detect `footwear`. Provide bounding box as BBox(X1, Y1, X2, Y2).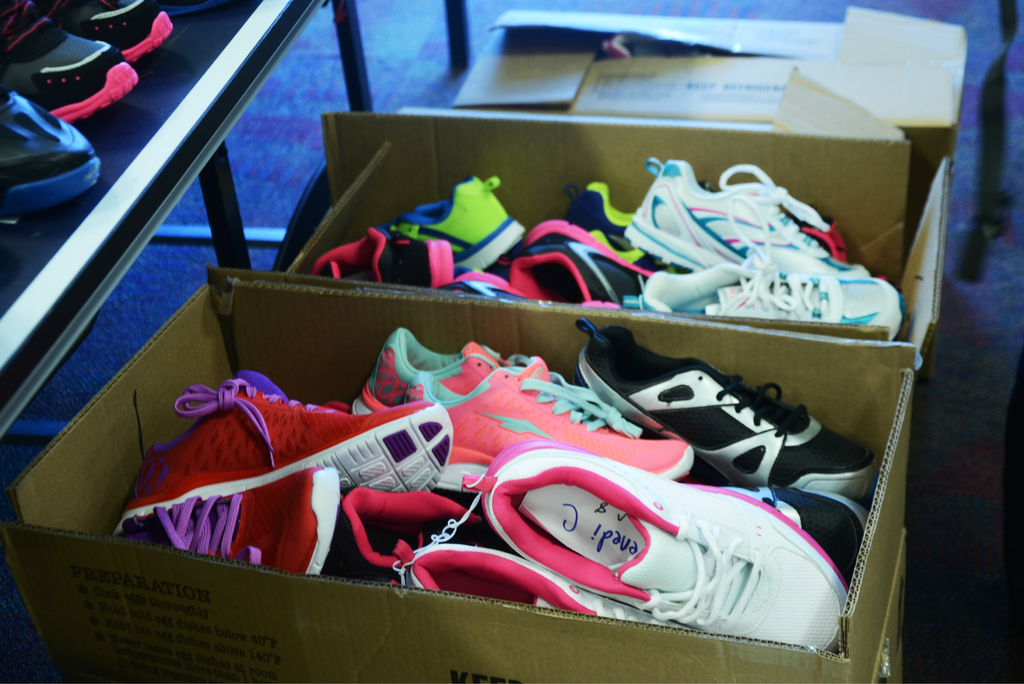
BBox(398, 539, 671, 624).
